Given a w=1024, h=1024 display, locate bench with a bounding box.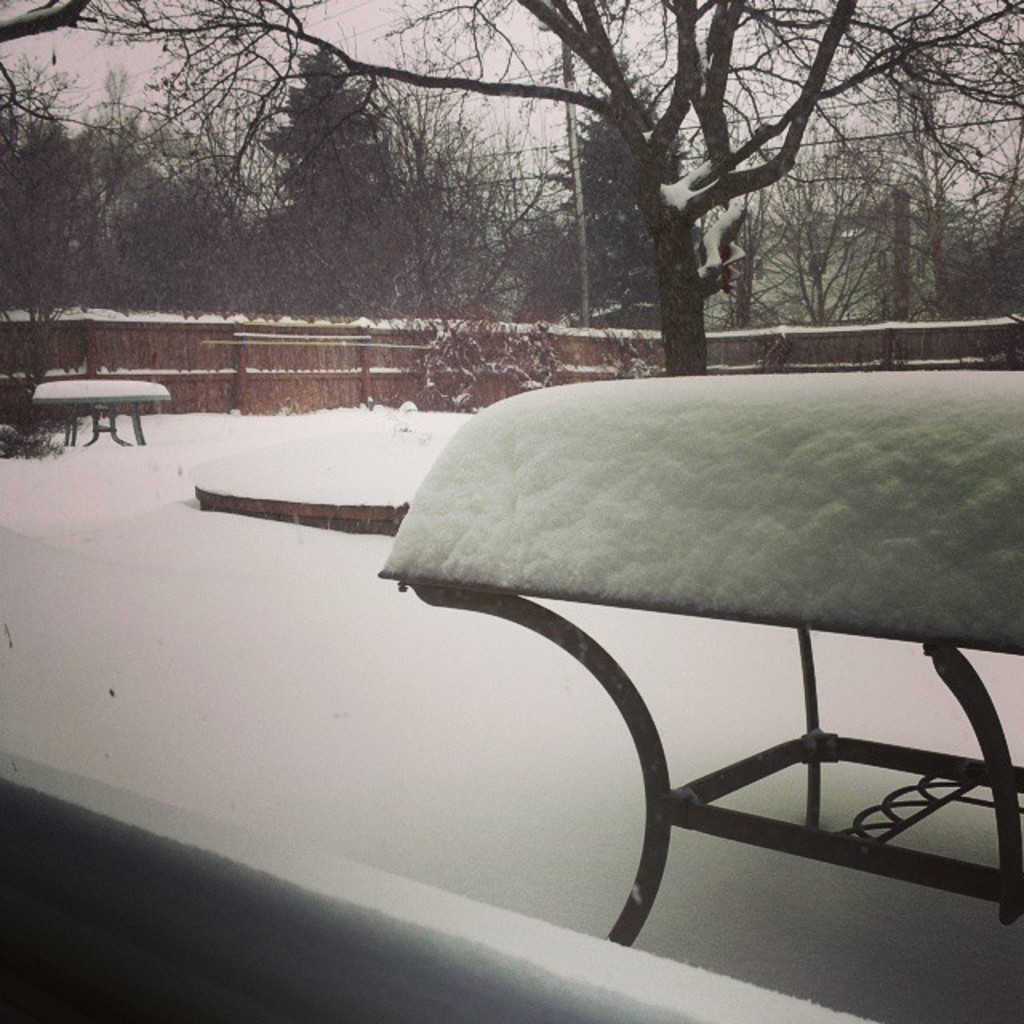
Located: l=29, t=378, r=168, b=446.
